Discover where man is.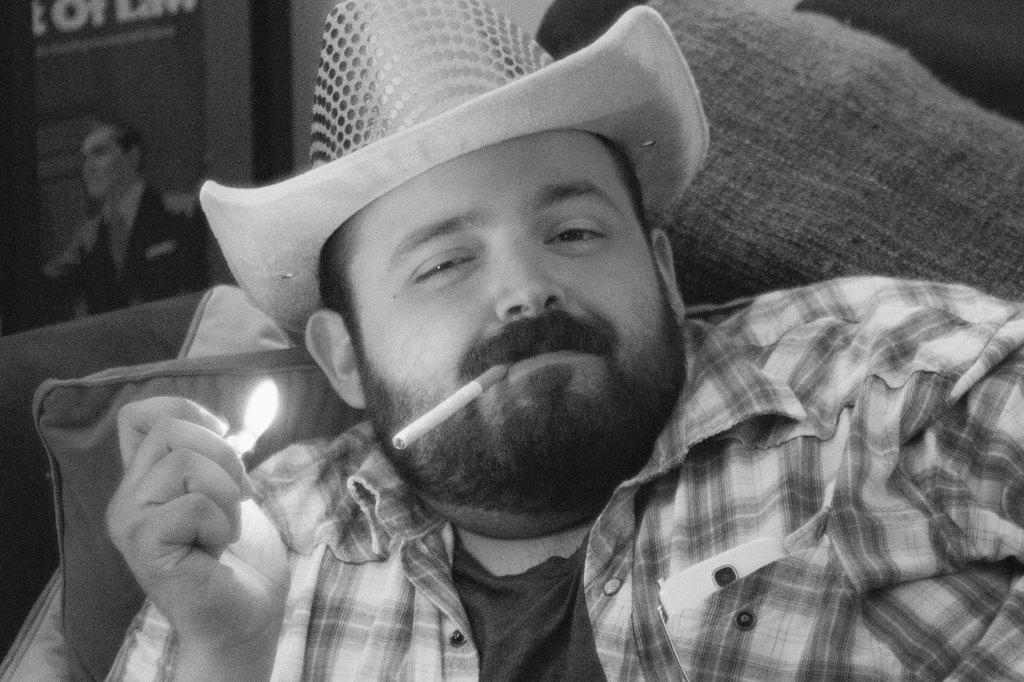
Discovered at 134:7:972:681.
